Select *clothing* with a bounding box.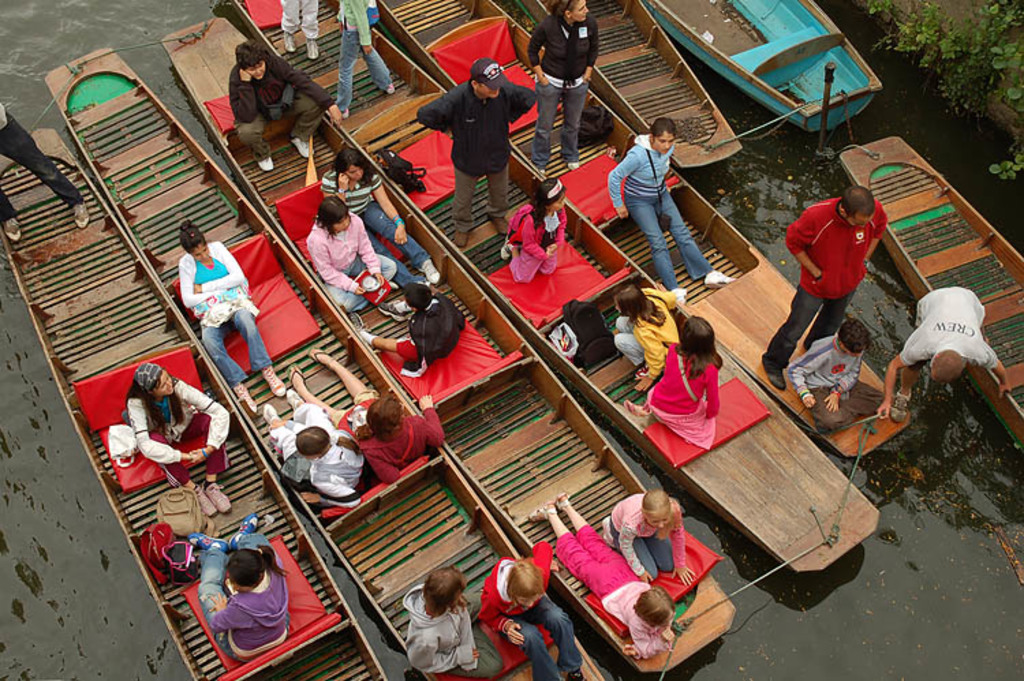
[412,78,541,225].
